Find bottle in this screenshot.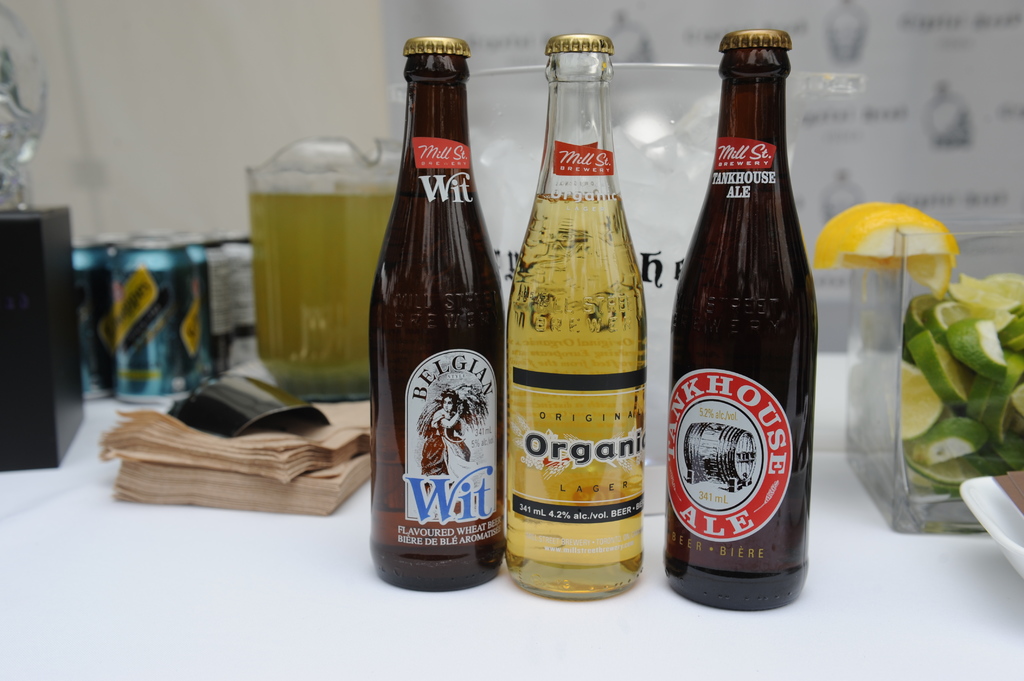
The bounding box for bottle is {"x1": 371, "y1": 37, "x2": 507, "y2": 595}.
